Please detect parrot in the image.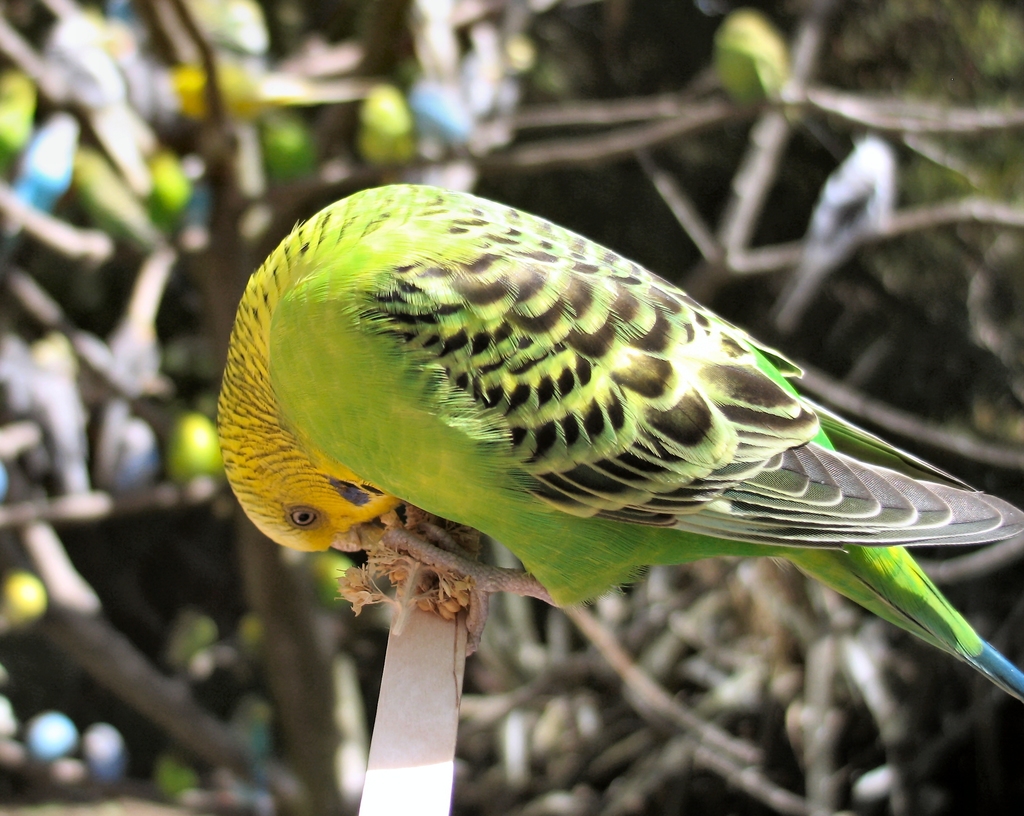
765 134 897 332.
